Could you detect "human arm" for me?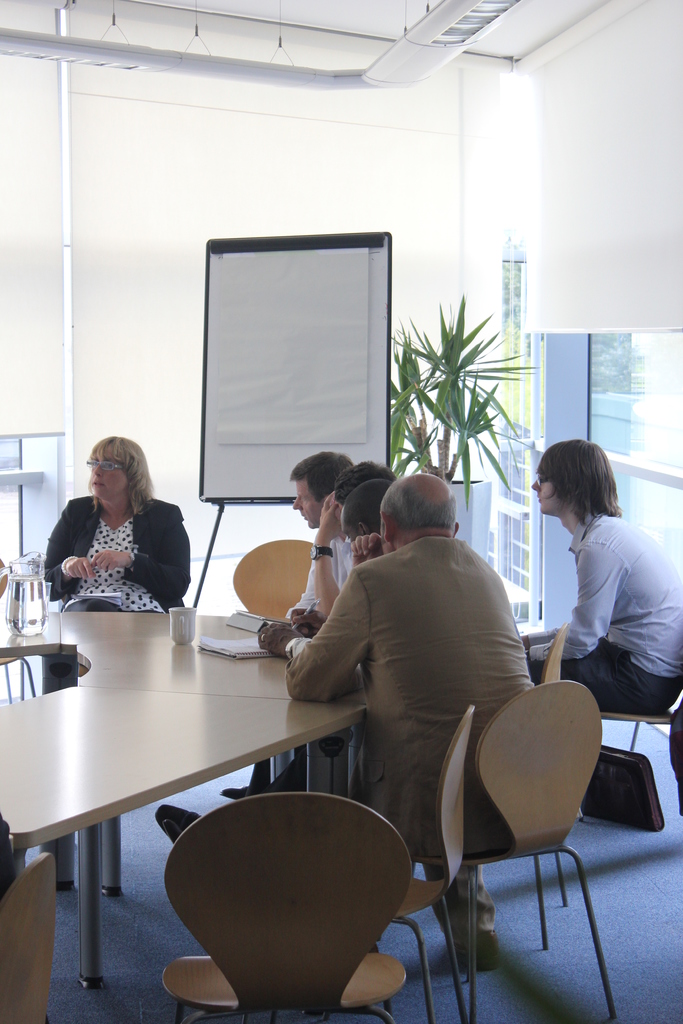
Detection result: box(504, 627, 569, 650).
